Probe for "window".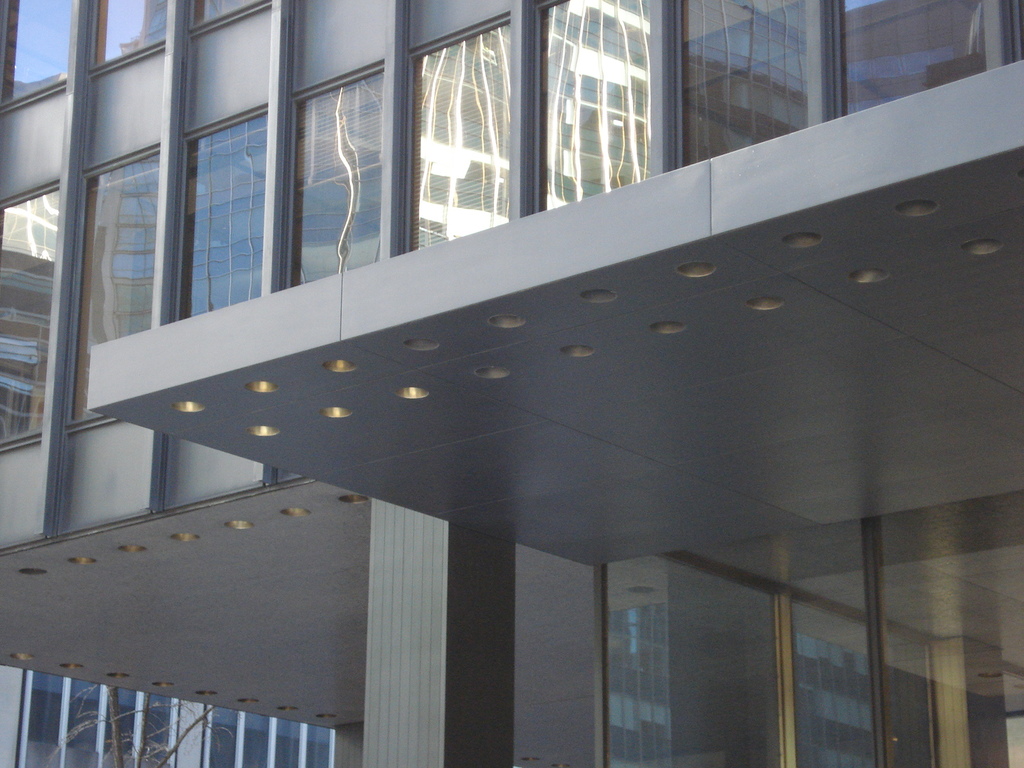
Probe result: [91, 0, 172, 68].
